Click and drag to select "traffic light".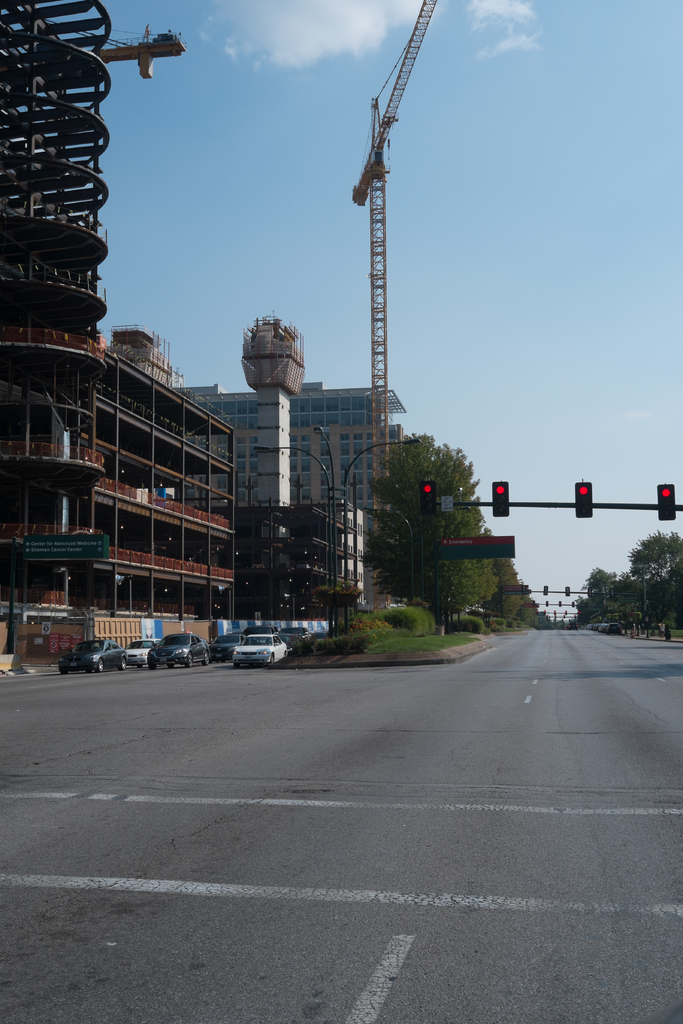
Selection: <bbox>611, 589, 614, 598</bbox>.
